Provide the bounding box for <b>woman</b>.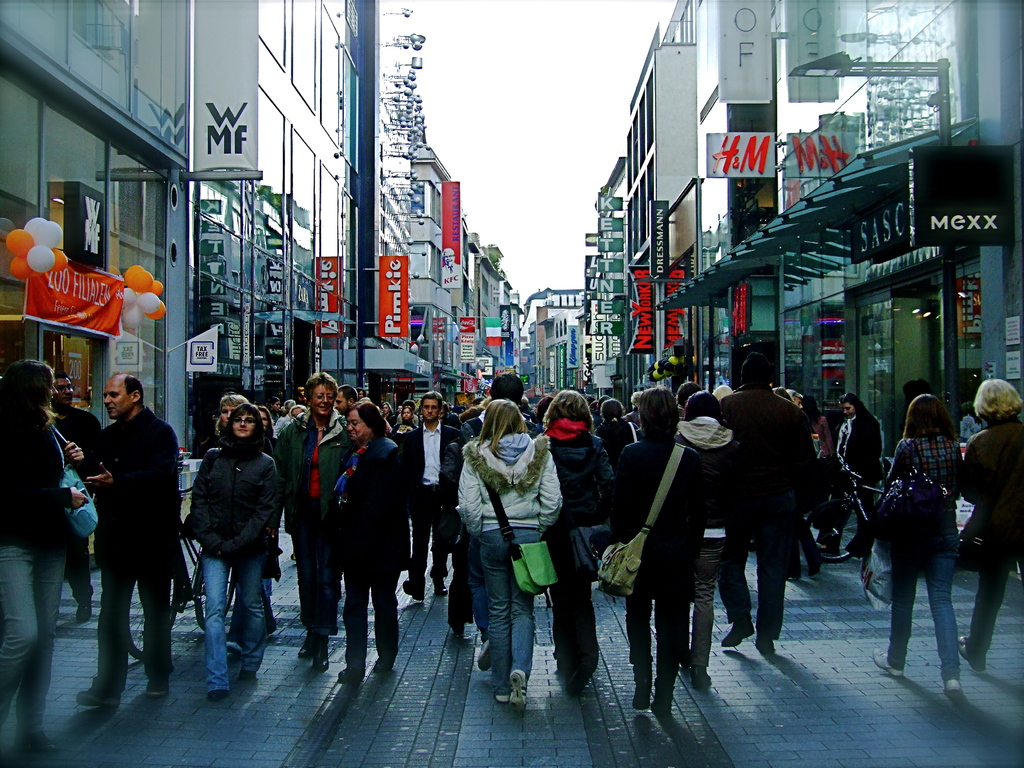
[207,396,249,658].
